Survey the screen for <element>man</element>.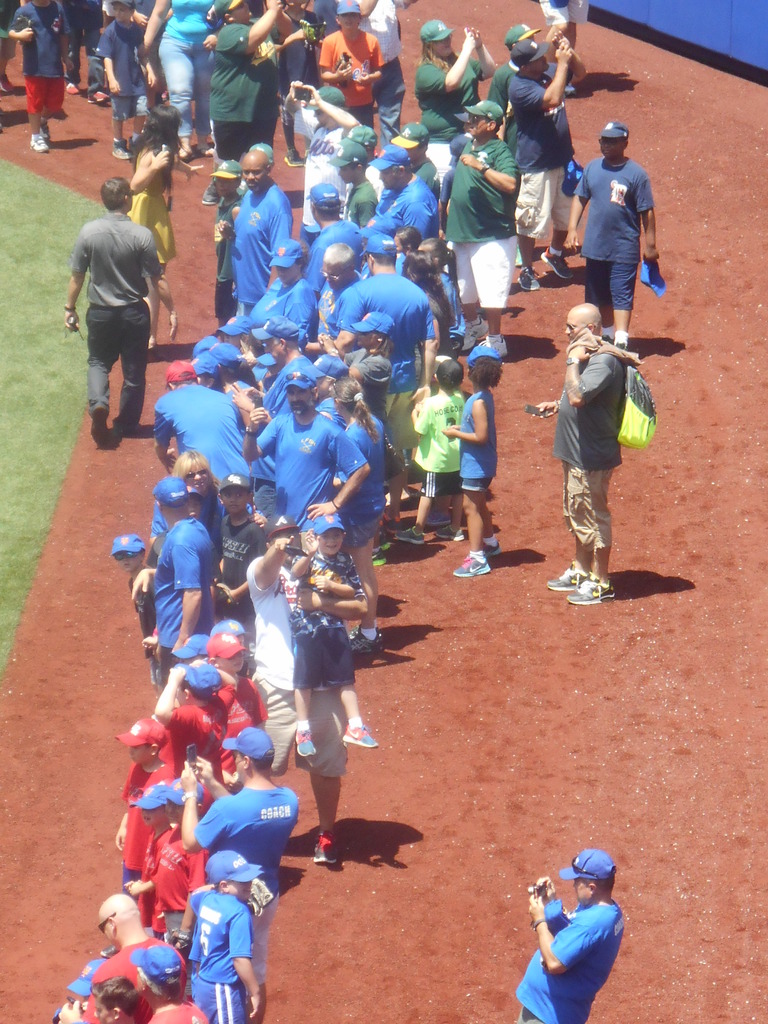
Survey found: <box>244,512,378,872</box>.
